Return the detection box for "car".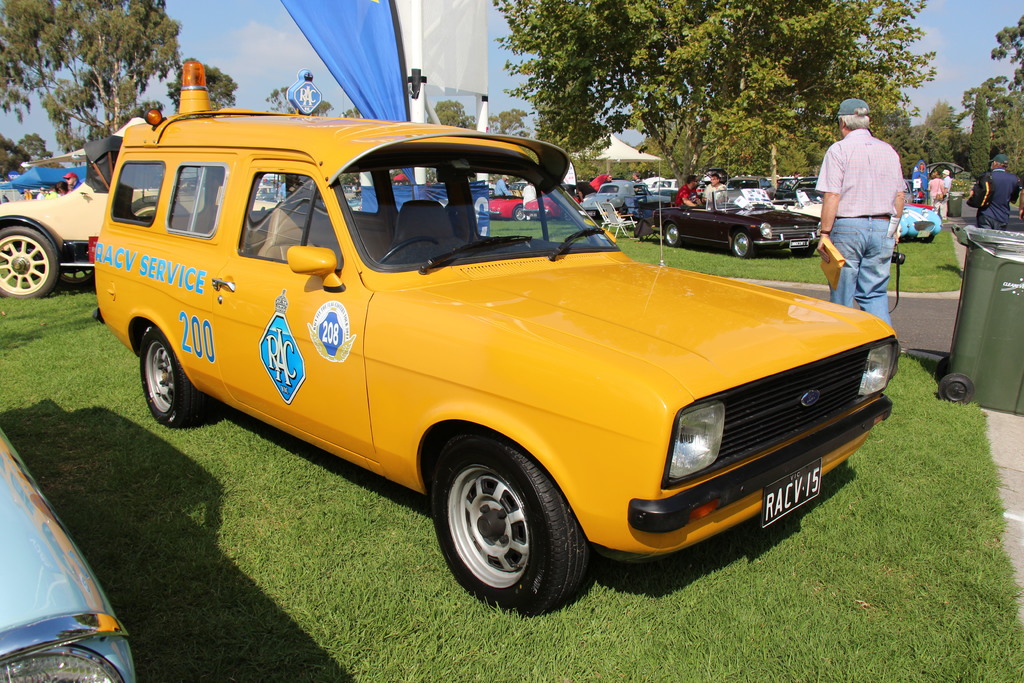
(left=772, top=176, right=822, bottom=202).
